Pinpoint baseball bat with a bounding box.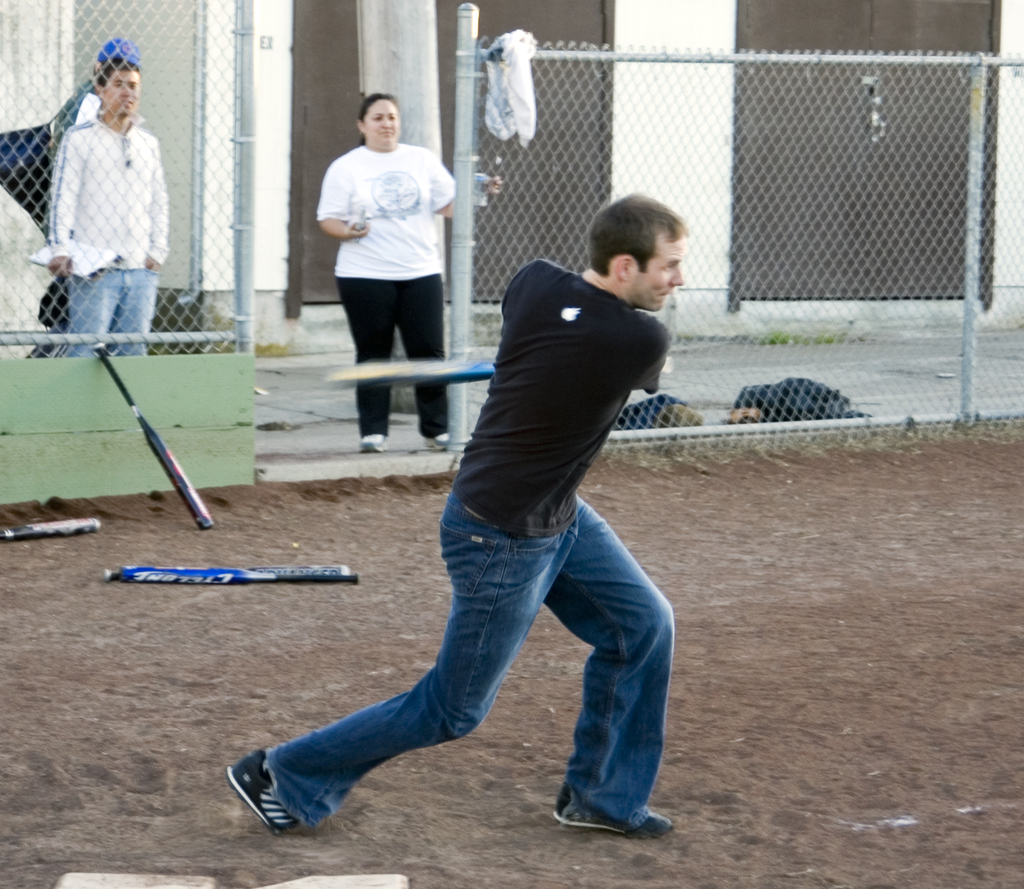
left=330, top=354, right=496, bottom=383.
